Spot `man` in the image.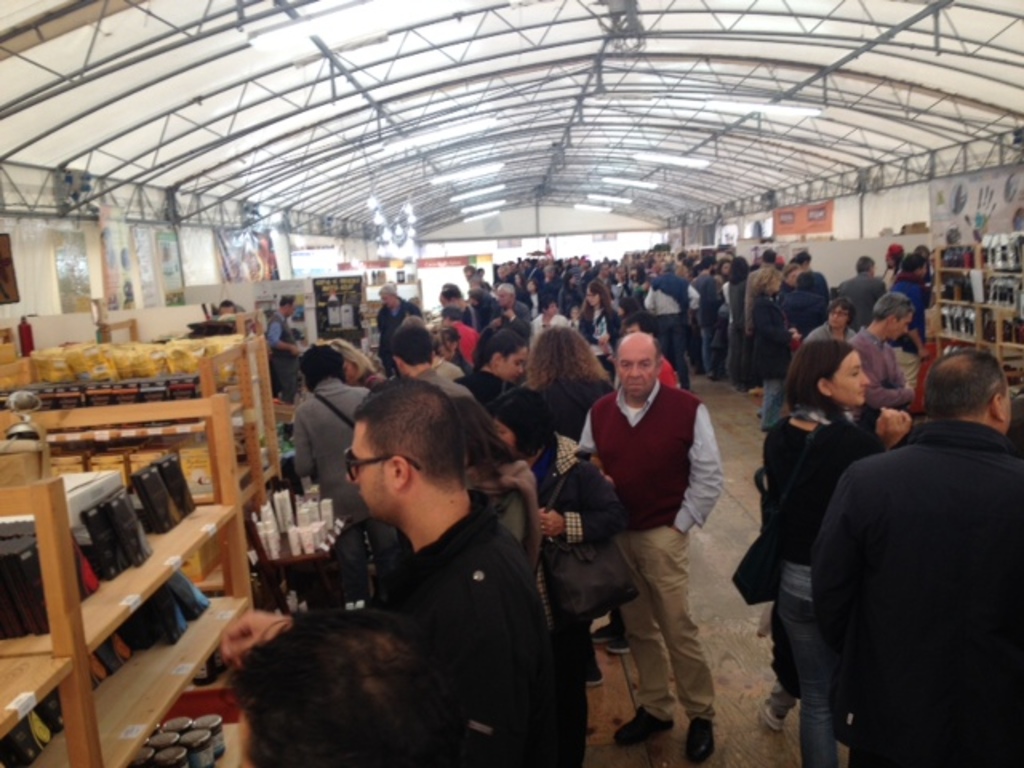
`man` found at (x1=838, y1=251, x2=885, y2=334).
